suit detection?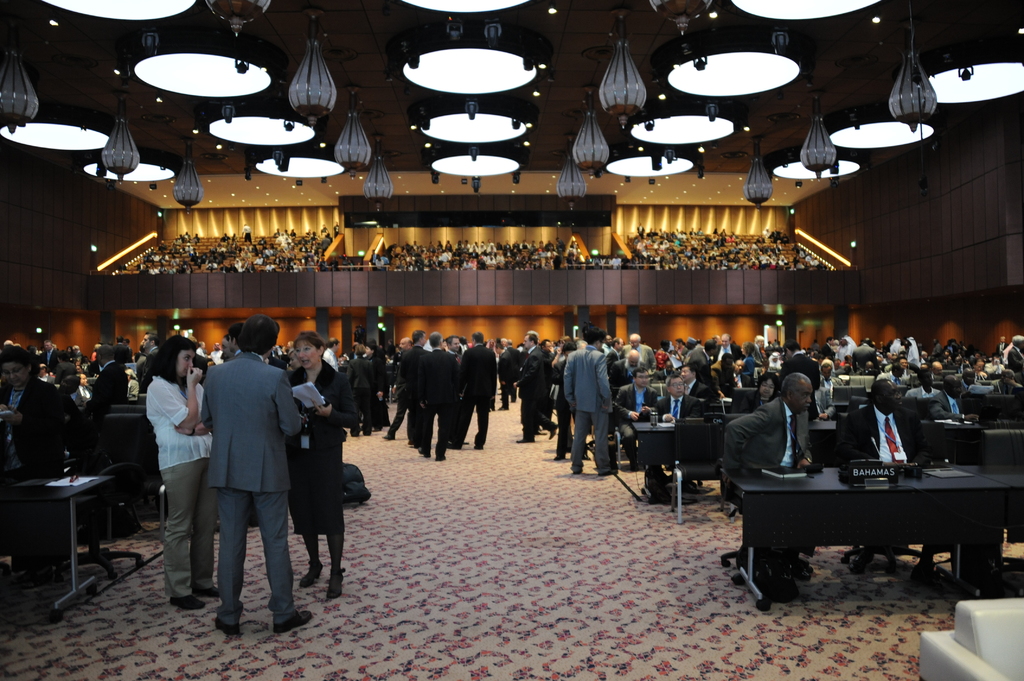
400:348:436:431
